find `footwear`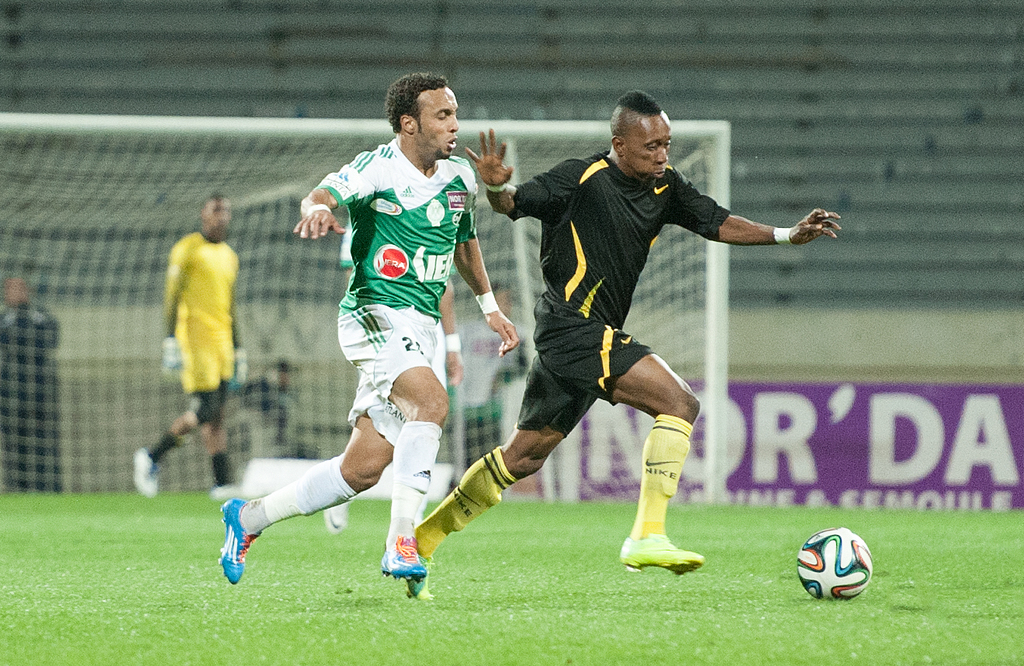
rect(643, 426, 705, 568)
